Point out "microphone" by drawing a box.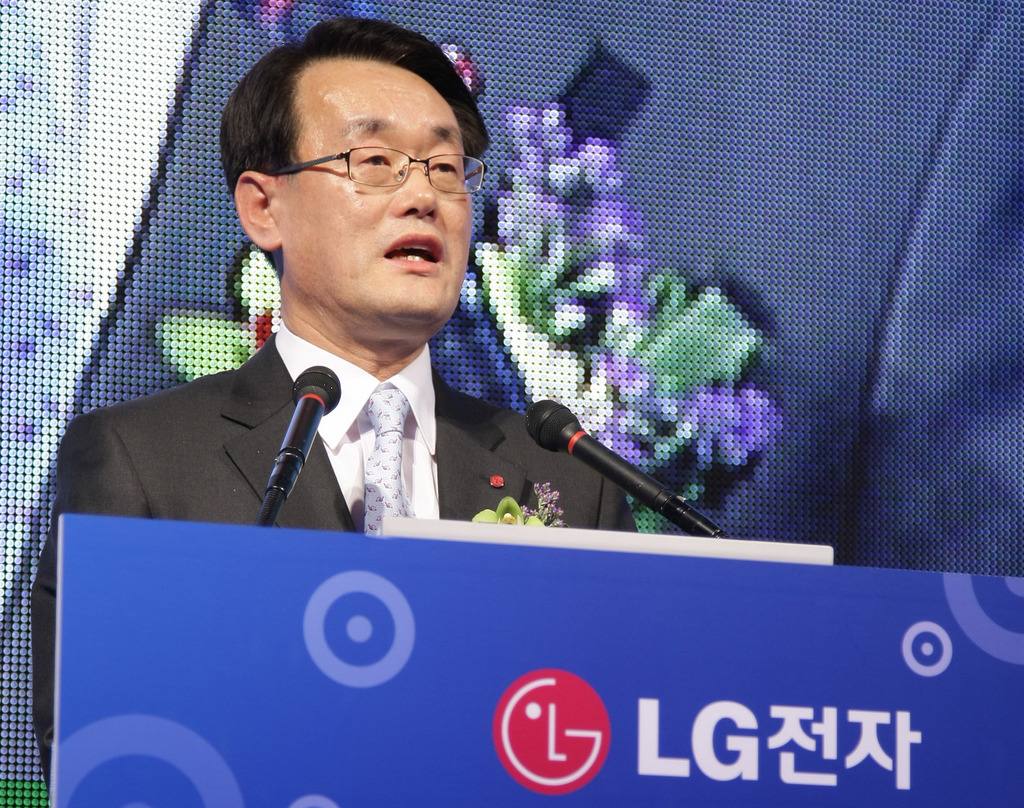
(256, 362, 338, 526).
